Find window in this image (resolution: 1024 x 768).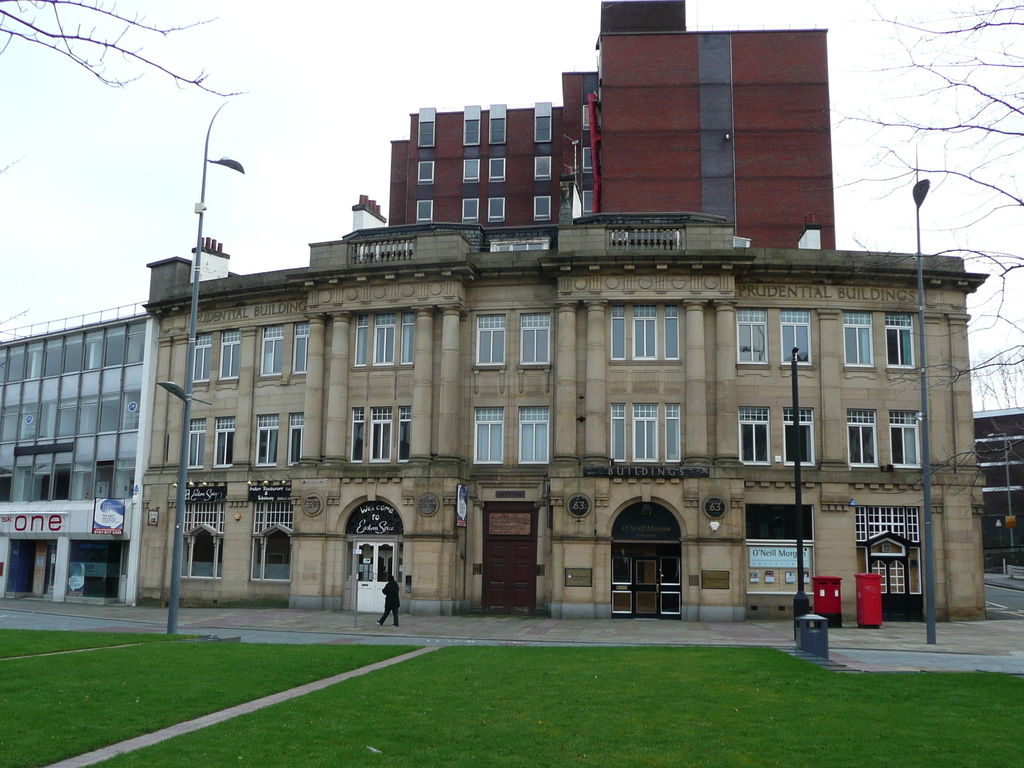
bbox(467, 100, 481, 143).
